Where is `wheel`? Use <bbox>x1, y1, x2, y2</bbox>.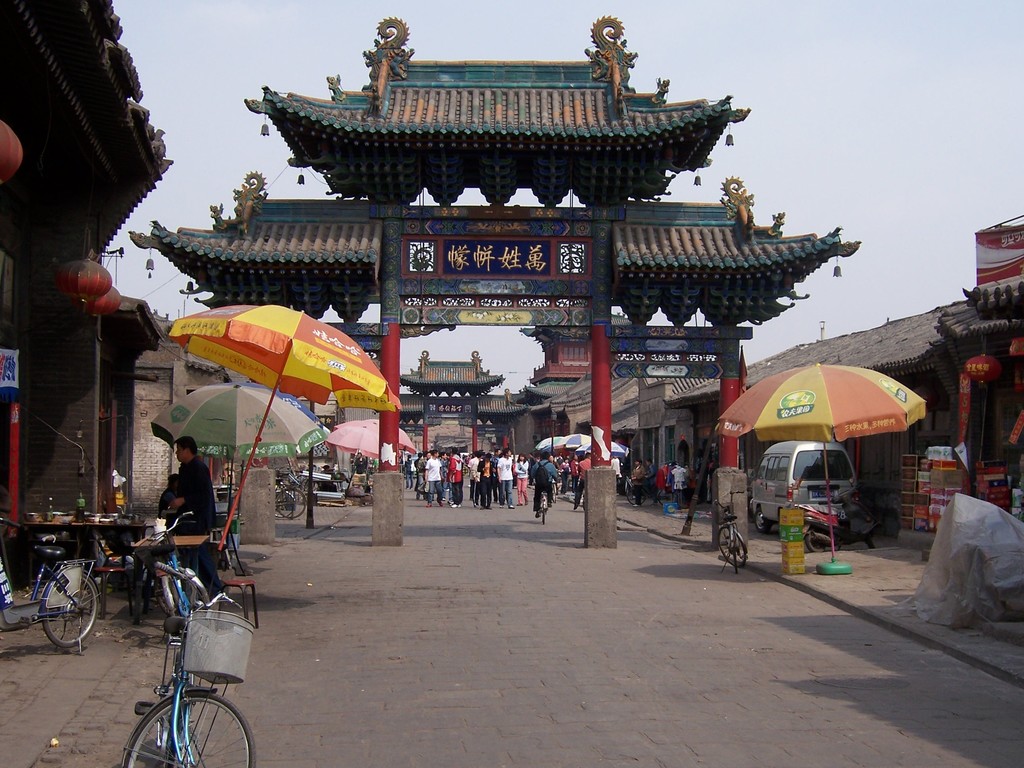
<bbox>862, 534, 877, 549</bbox>.
